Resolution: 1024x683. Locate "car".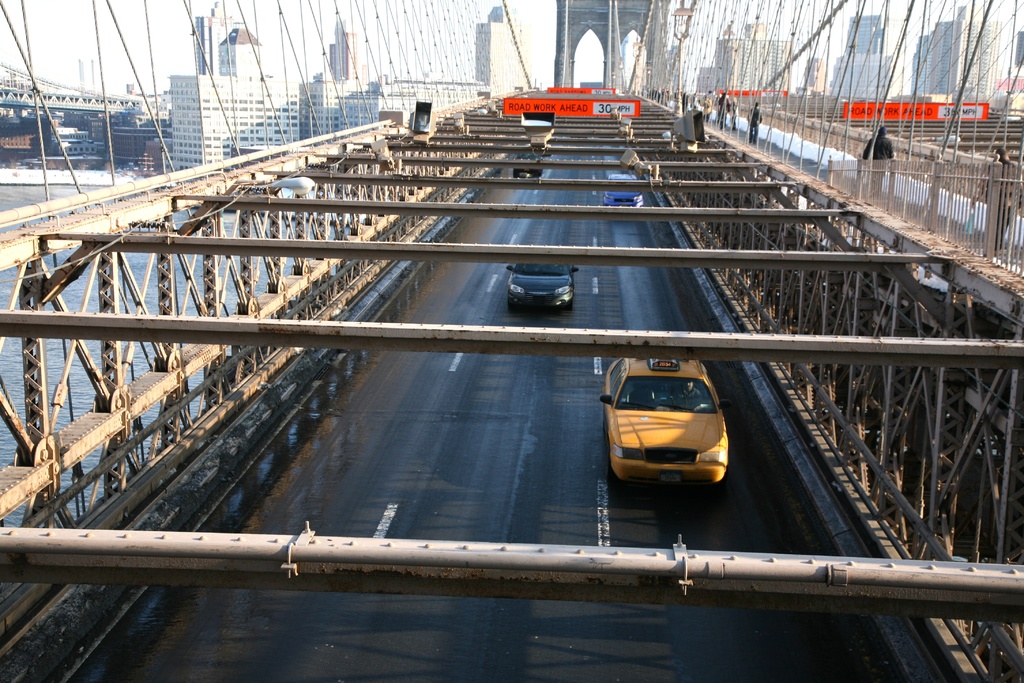
box=[602, 168, 643, 211].
